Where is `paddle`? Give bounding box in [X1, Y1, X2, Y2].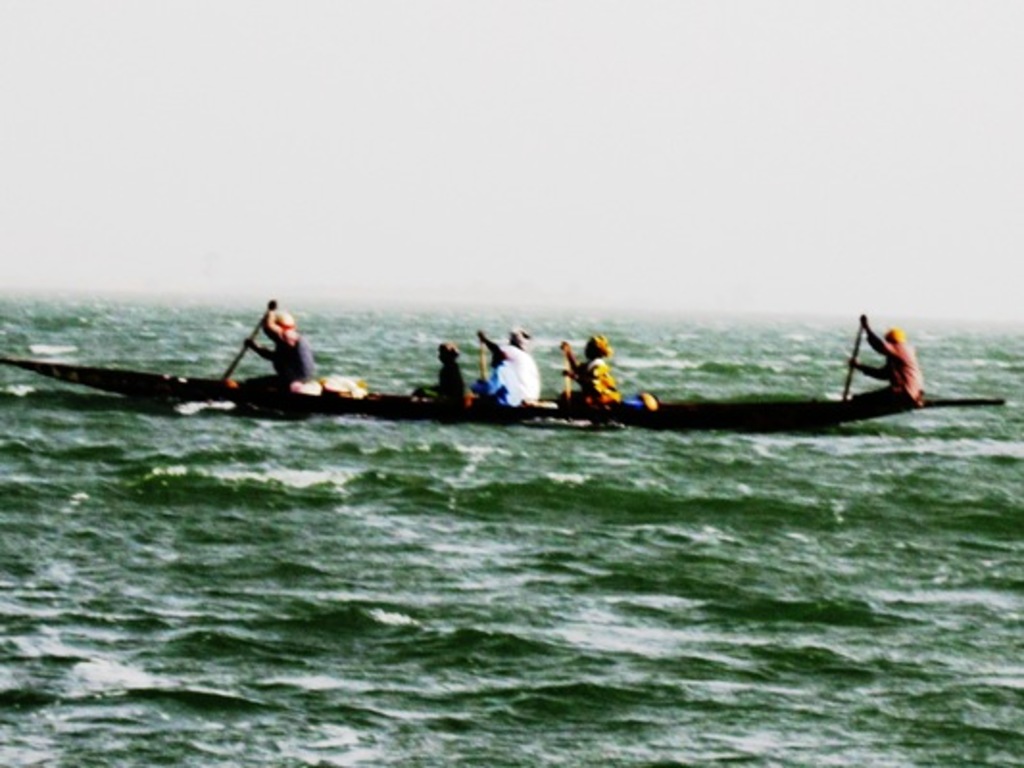
[555, 332, 590, 417].
